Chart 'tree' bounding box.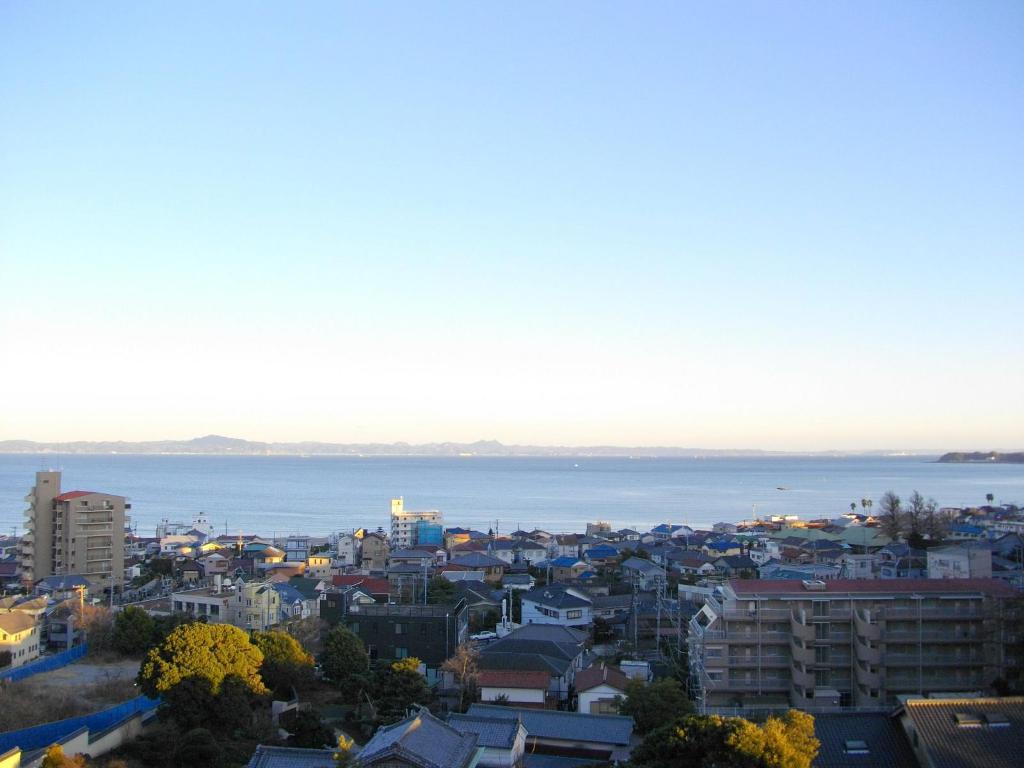
Charted: rect(239, 624, 317, 701).
